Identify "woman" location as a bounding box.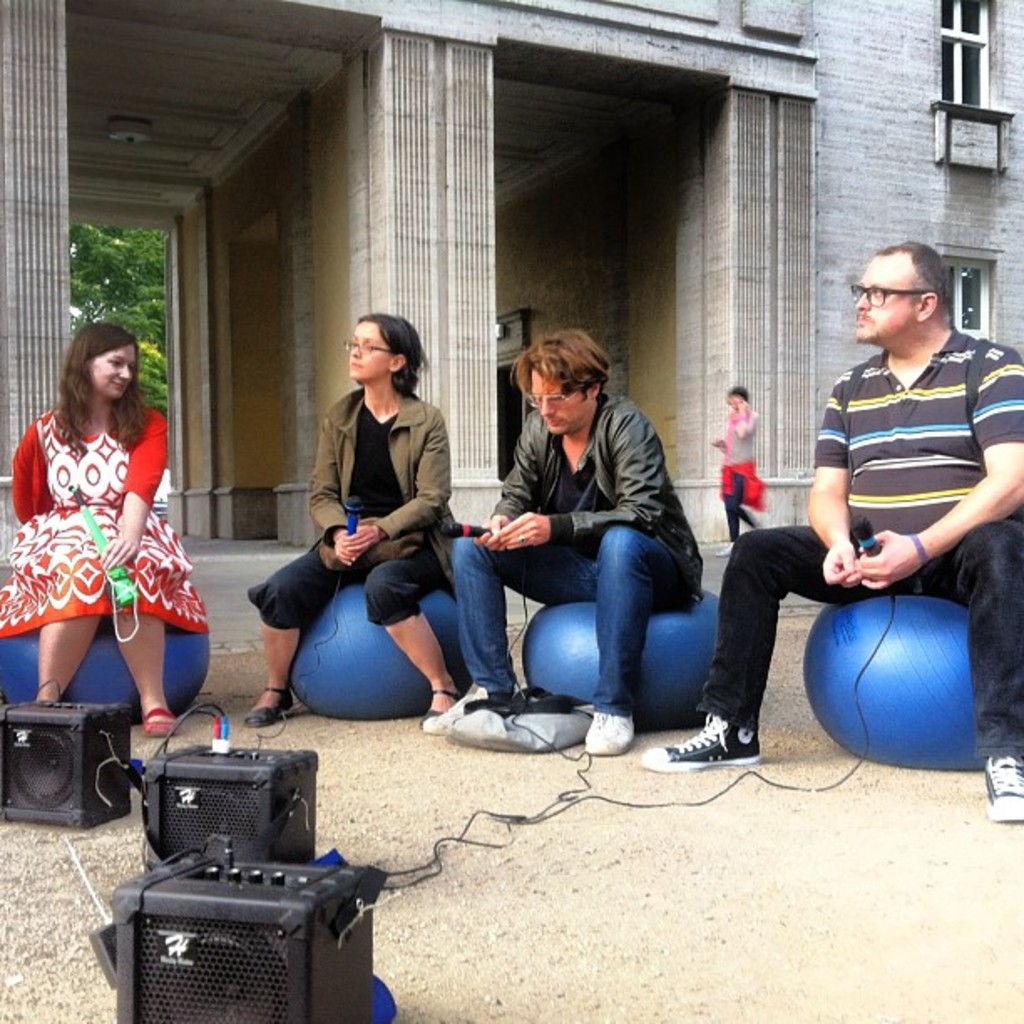
Rect(248, 311, 463, 726).
